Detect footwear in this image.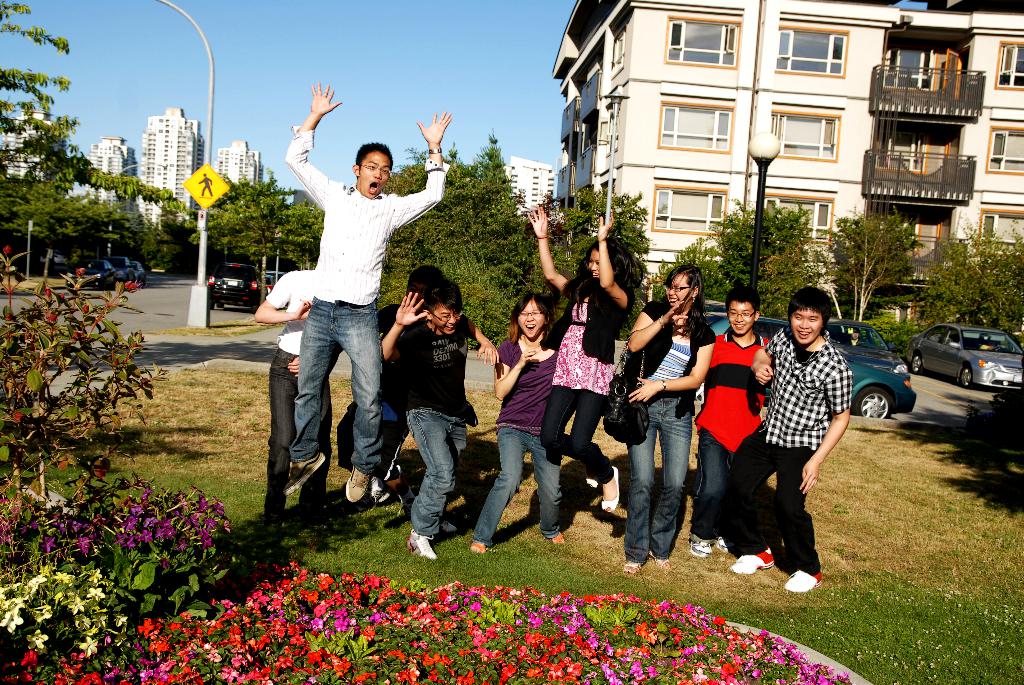
Detection: <region>730, 551, 777, 574</region>.
